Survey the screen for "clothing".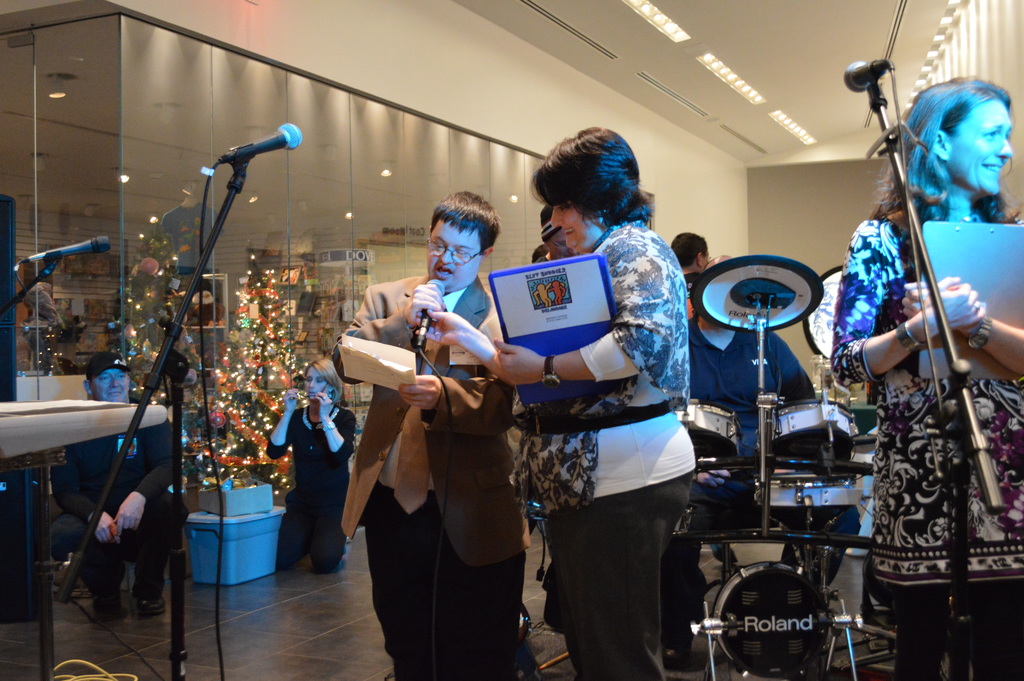
Survey found: 46 398 187 589.
